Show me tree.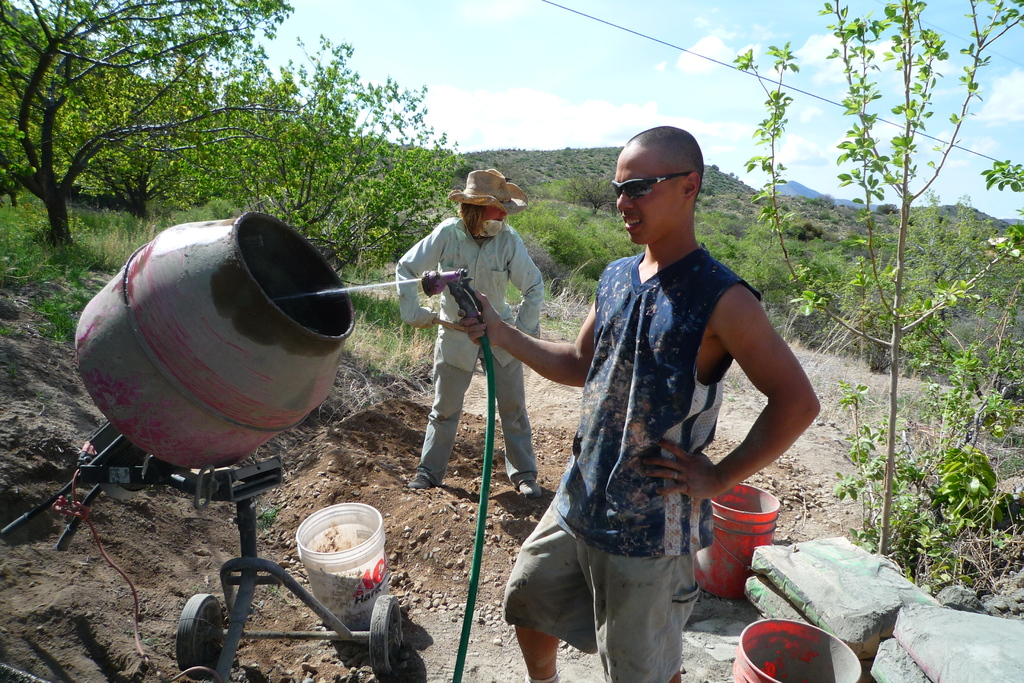
tree is here: [left=174, top=26, right=465, bottom=284].
